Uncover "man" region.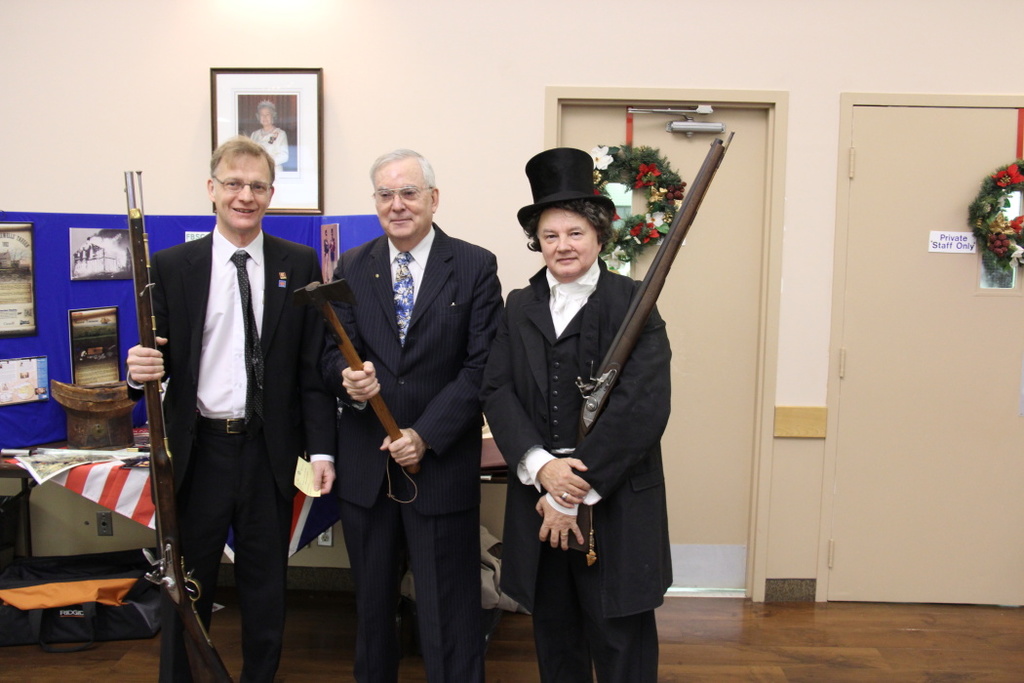
Uncovered: (324,144,502,682).
